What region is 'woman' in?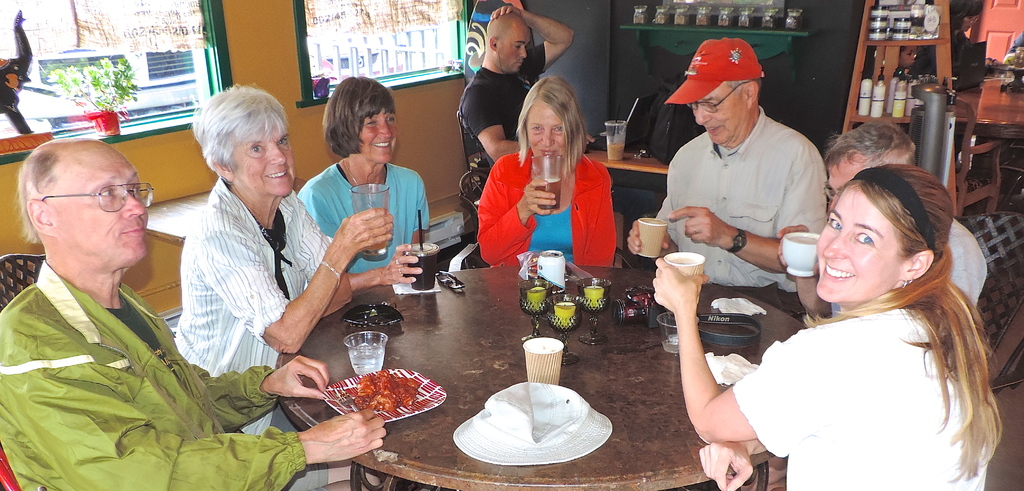
{"left": 479, "top": 78, "right": 623, "bottom": 271}.
